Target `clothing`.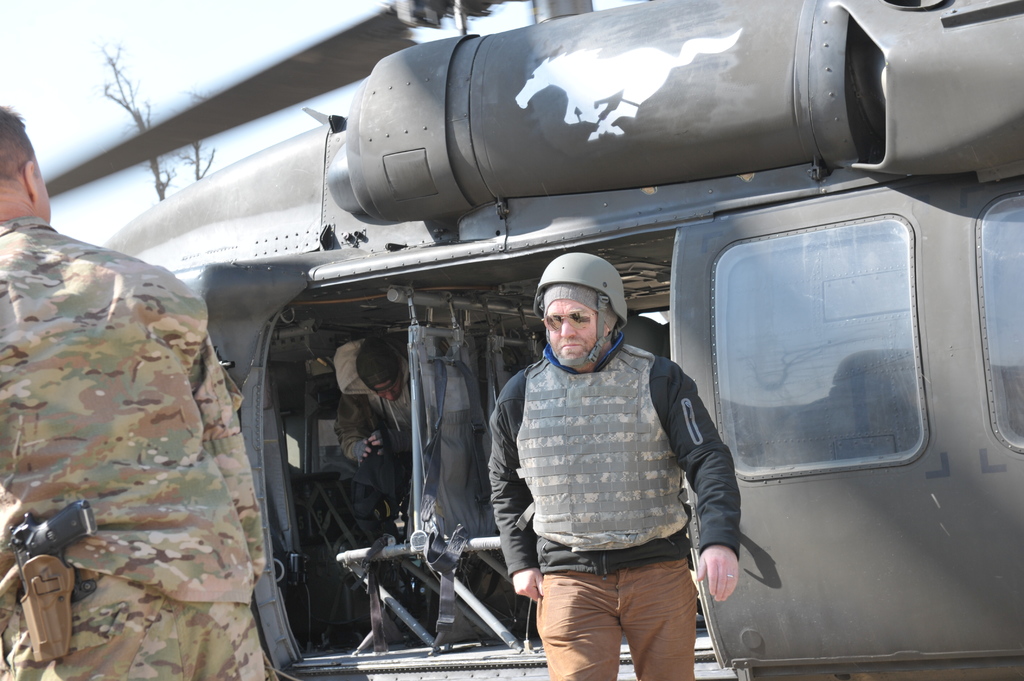
Target region: bbox=[333, 351, 410, 513].
